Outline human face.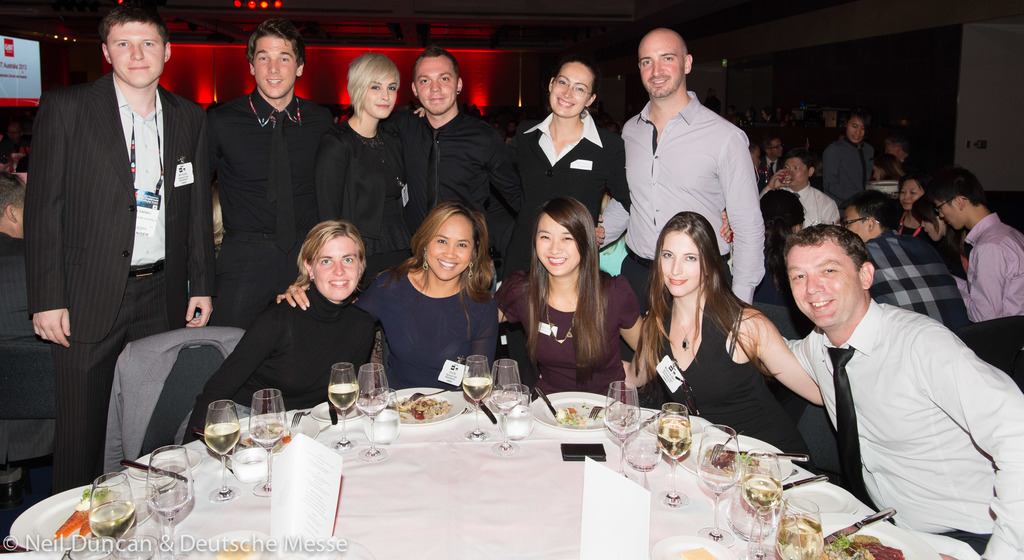
Outline: (x1=897, y1=179, x2=922, y2=204).
